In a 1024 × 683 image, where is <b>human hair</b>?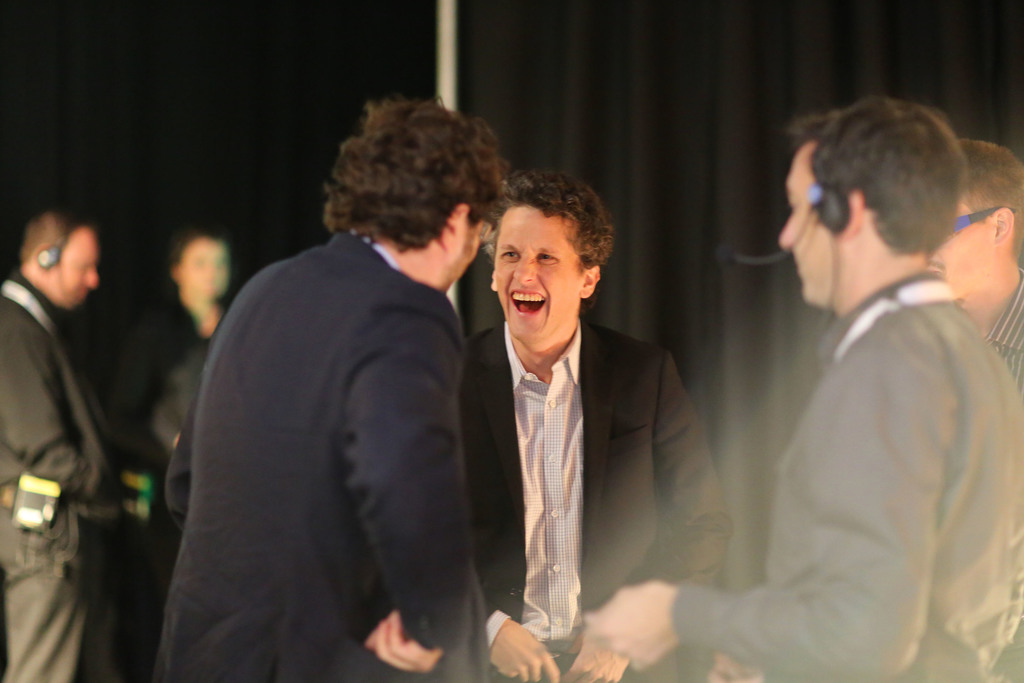
782/102/980/284.
